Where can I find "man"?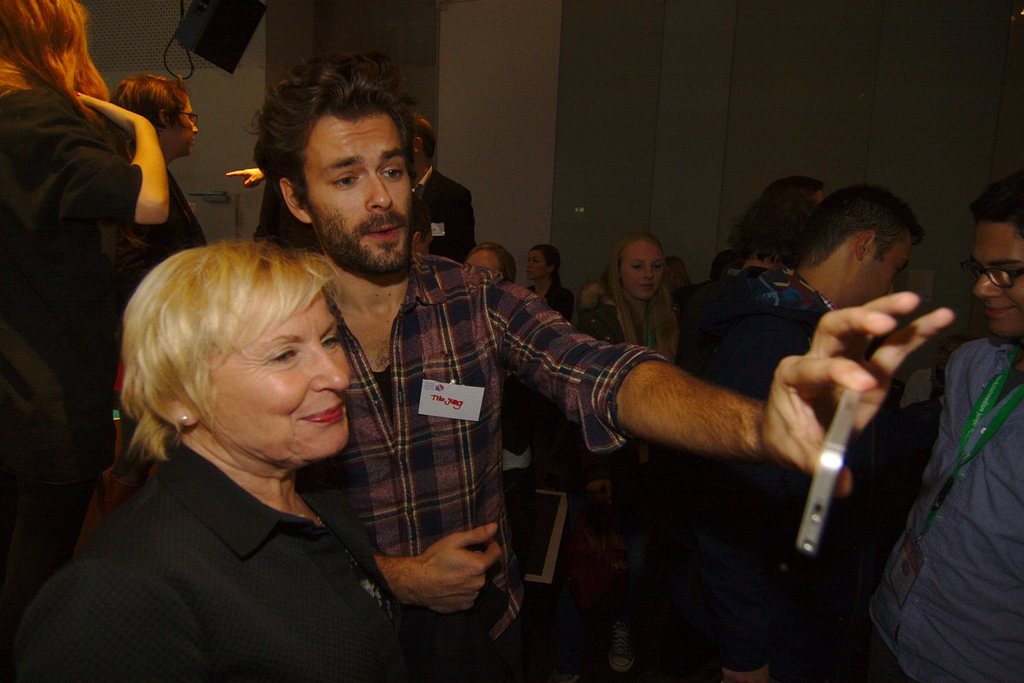
You can find it at (672, 182, 916, 682).
